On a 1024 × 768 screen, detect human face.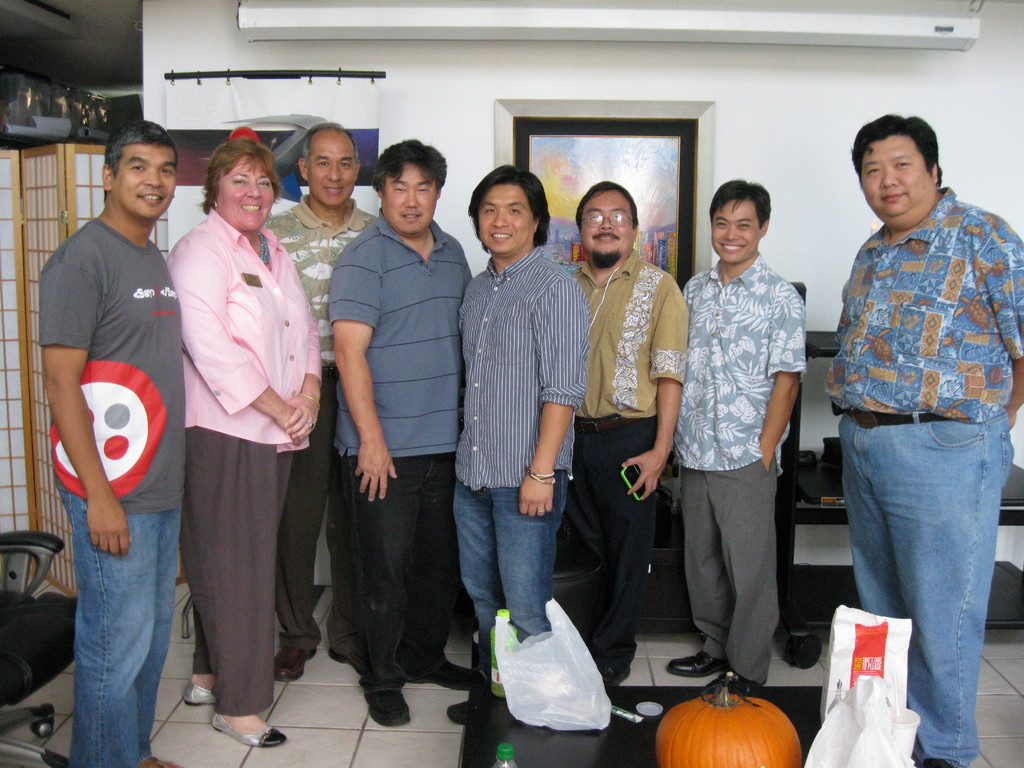
x1=711 y1=198 x2=760 y2=263.
